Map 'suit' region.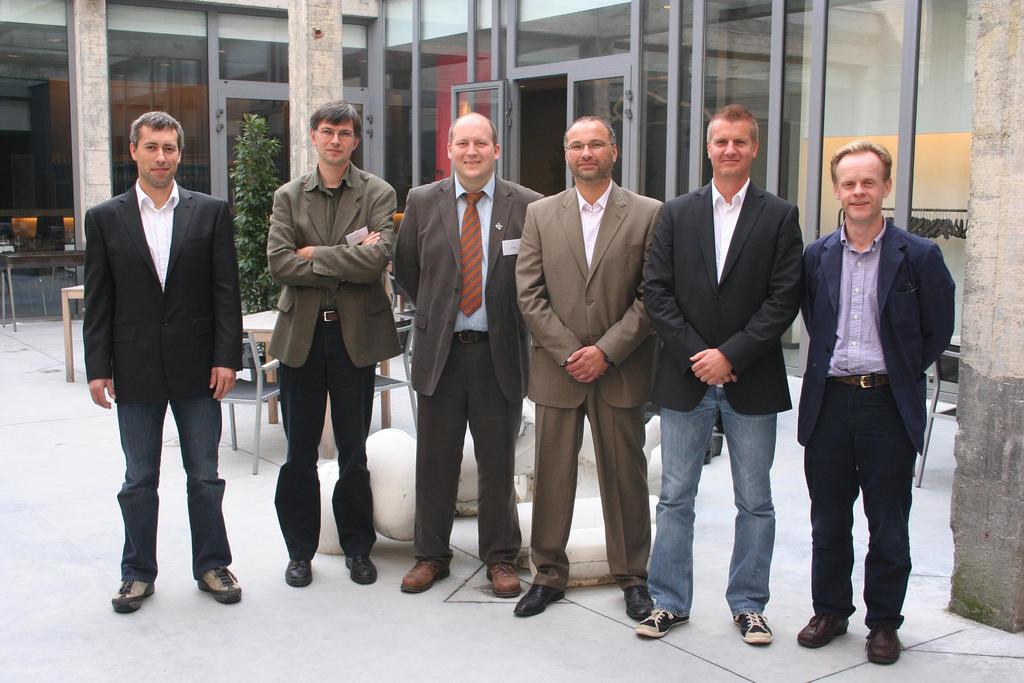
Mapped to rect(514, 177, 662, 596).
